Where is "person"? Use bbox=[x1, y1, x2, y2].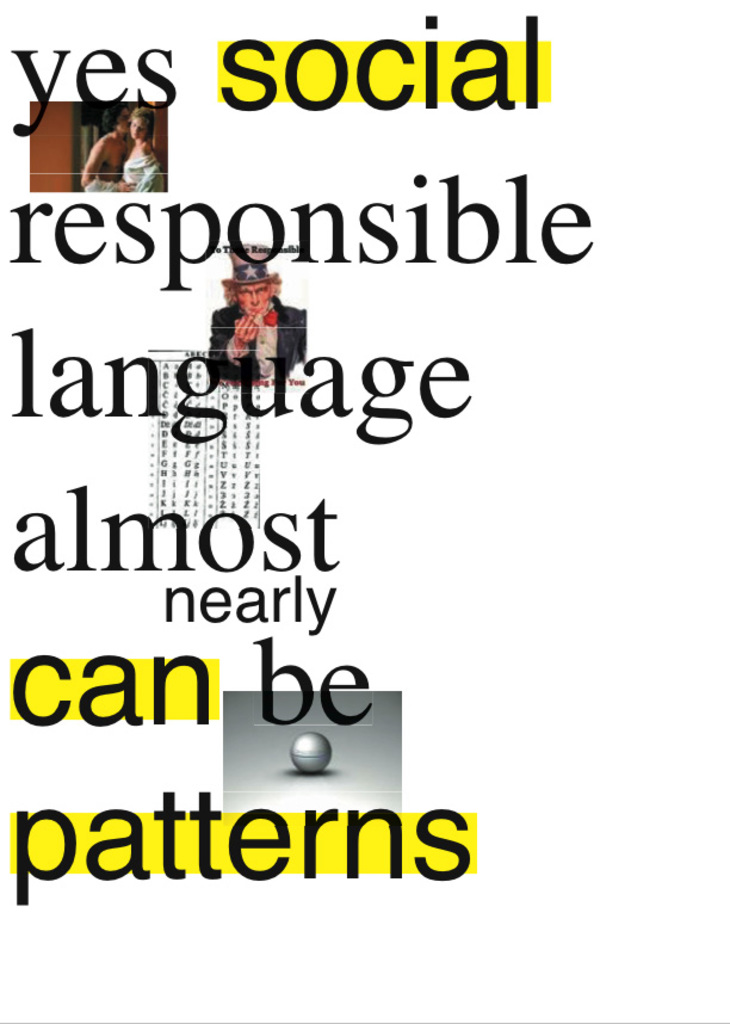
bbox=[118, 117, 165, 191].
